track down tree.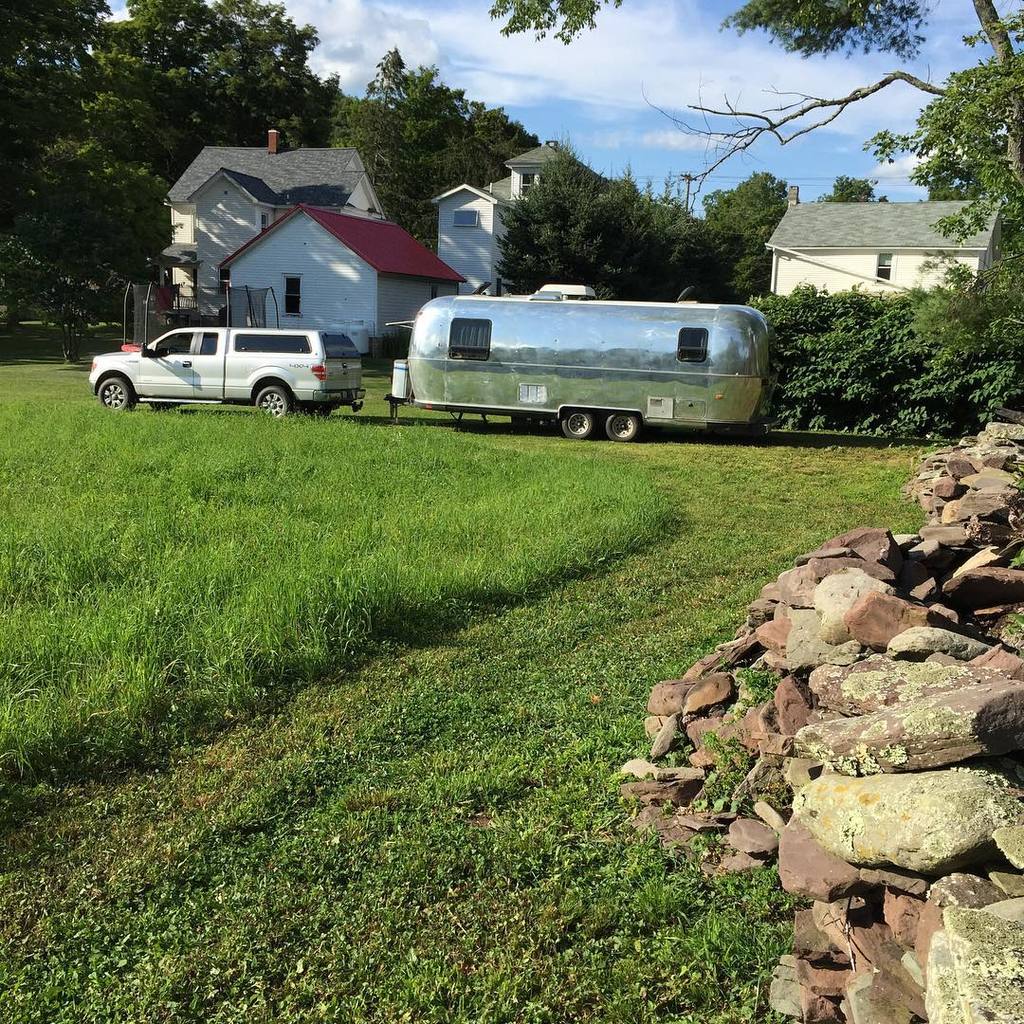
Tracked to select_region(0, 0, 113, 328).
